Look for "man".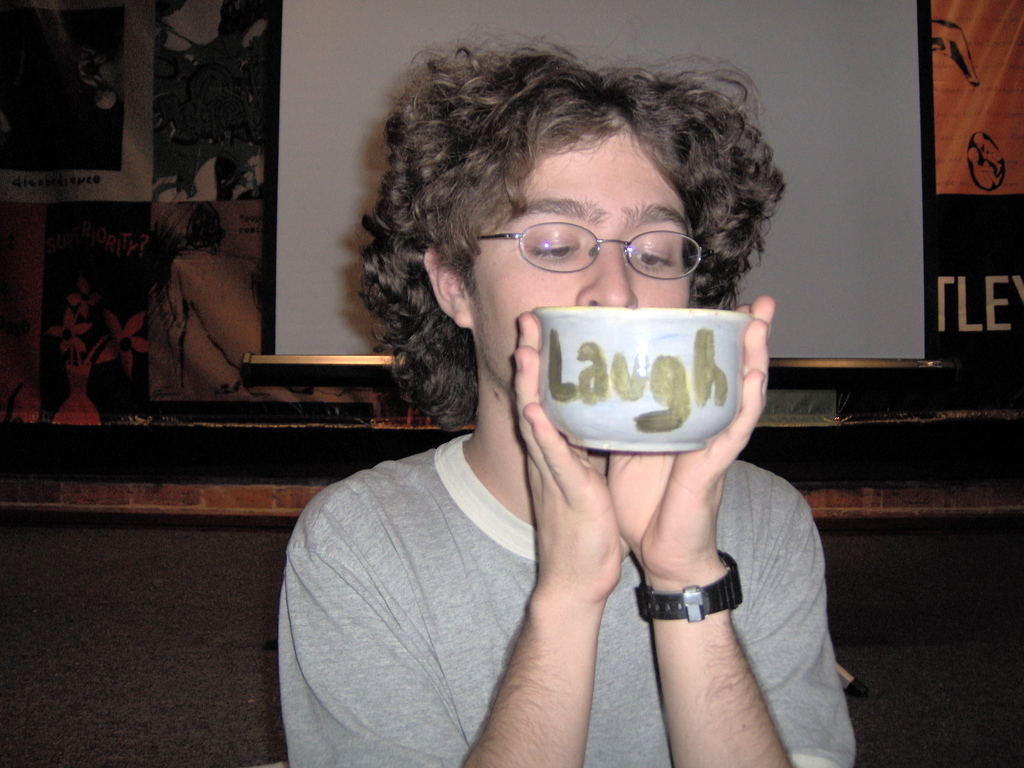
Found: {"x1": 278, "y1": 97, "x2": 724, "y2": 754}.
